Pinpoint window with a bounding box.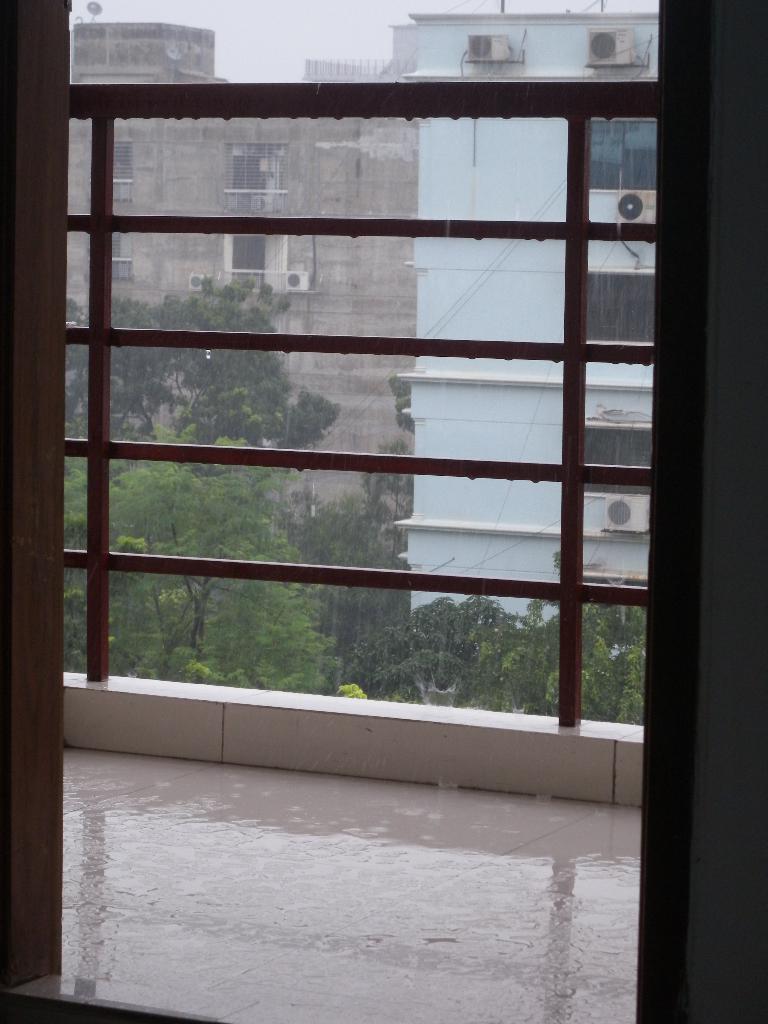
locate(580, 420, 653, 490).
